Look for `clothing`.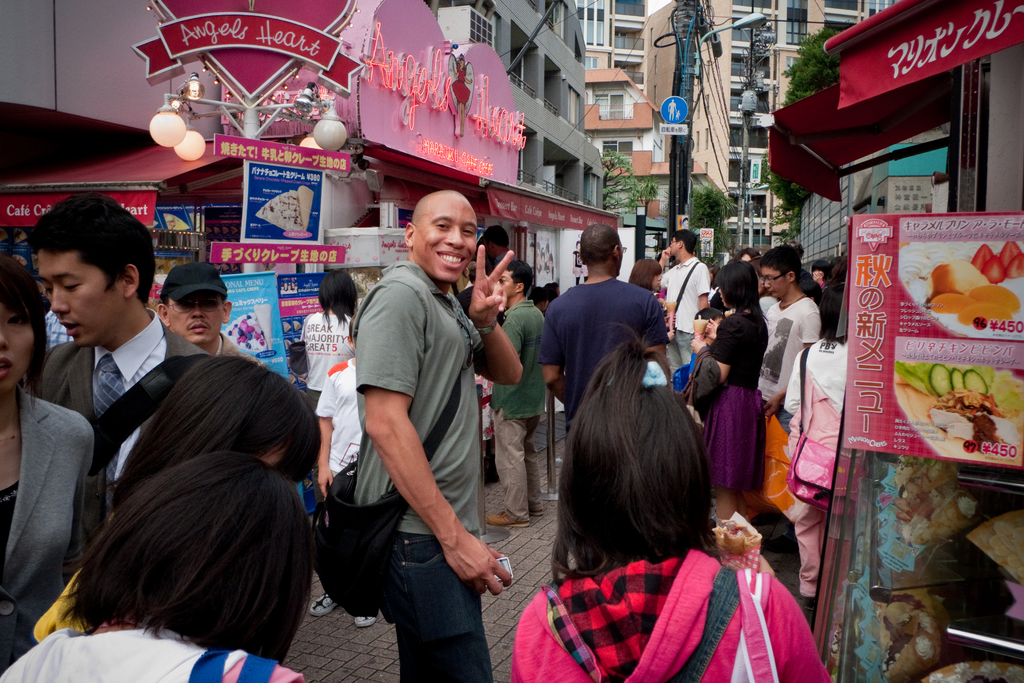
Found: <region>0, 629, 303, 682</region>.
